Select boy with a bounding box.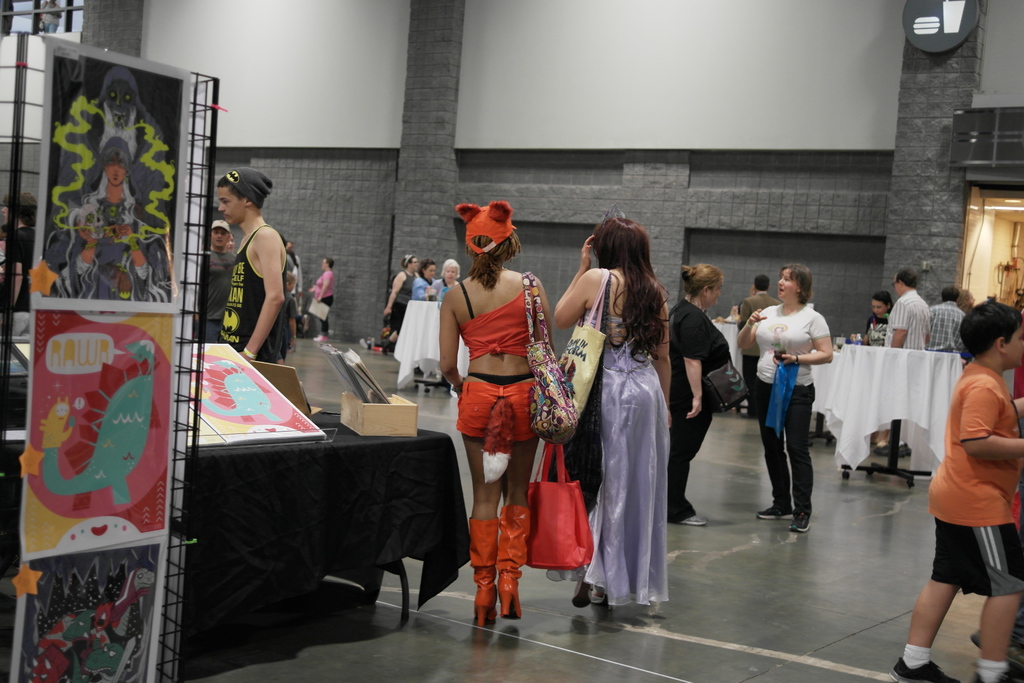
box(897, 277, 1023, 664).
